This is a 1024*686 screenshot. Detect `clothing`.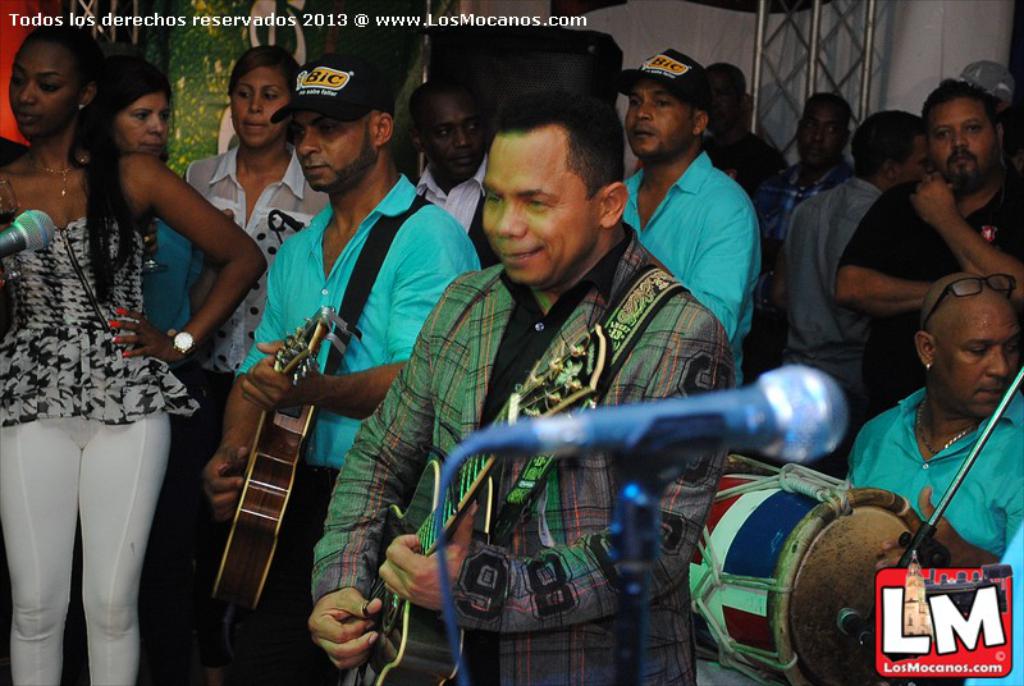
pyautogui.locateOnScreen(0, 215, 198, 685).
